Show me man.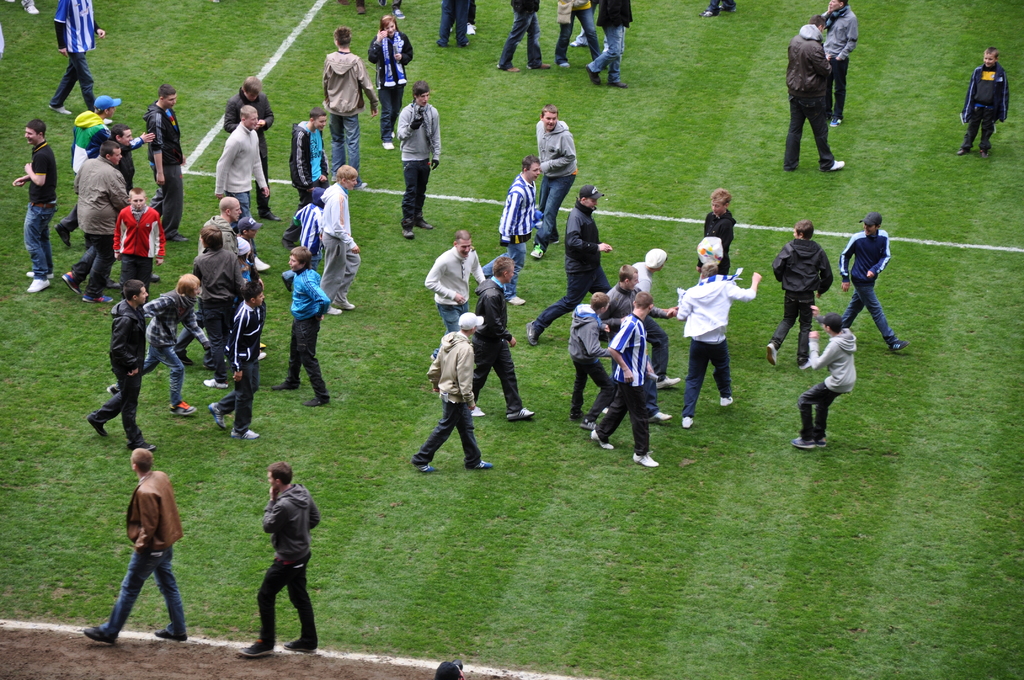
man is here: 143/81/192/244.
